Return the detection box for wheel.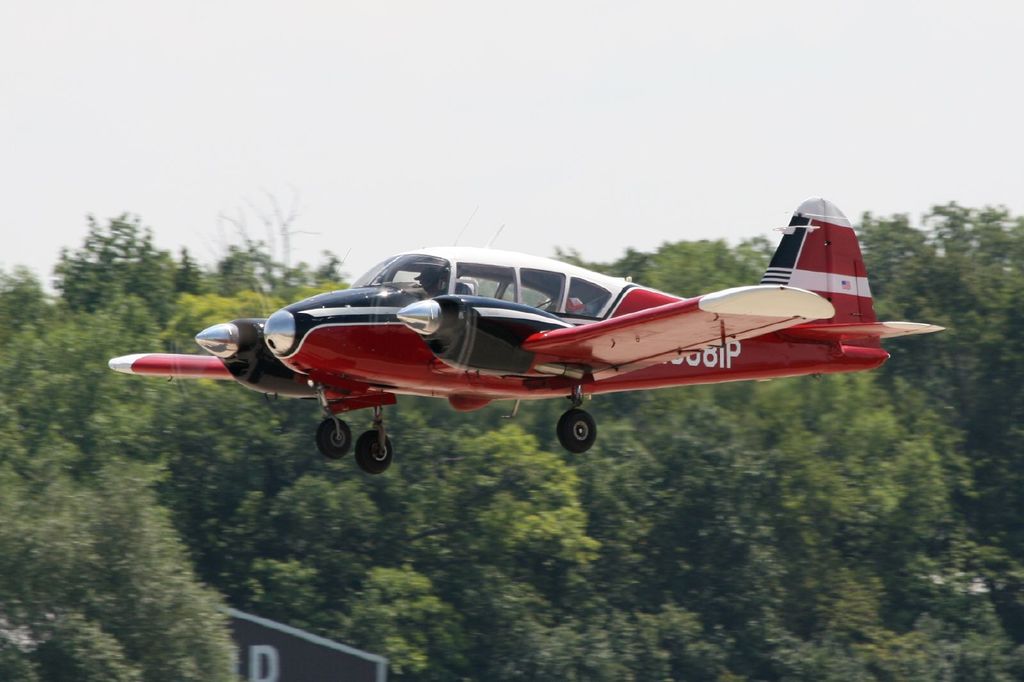
bbox=(557, 411, 595, 451).
